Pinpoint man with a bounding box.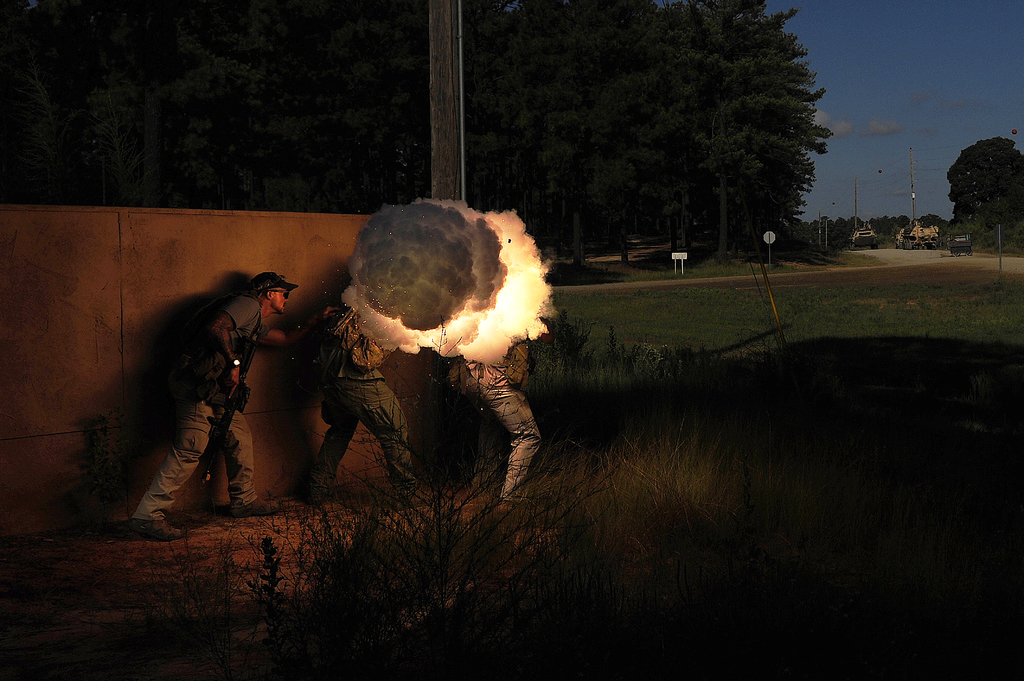
294,277,435,504.
